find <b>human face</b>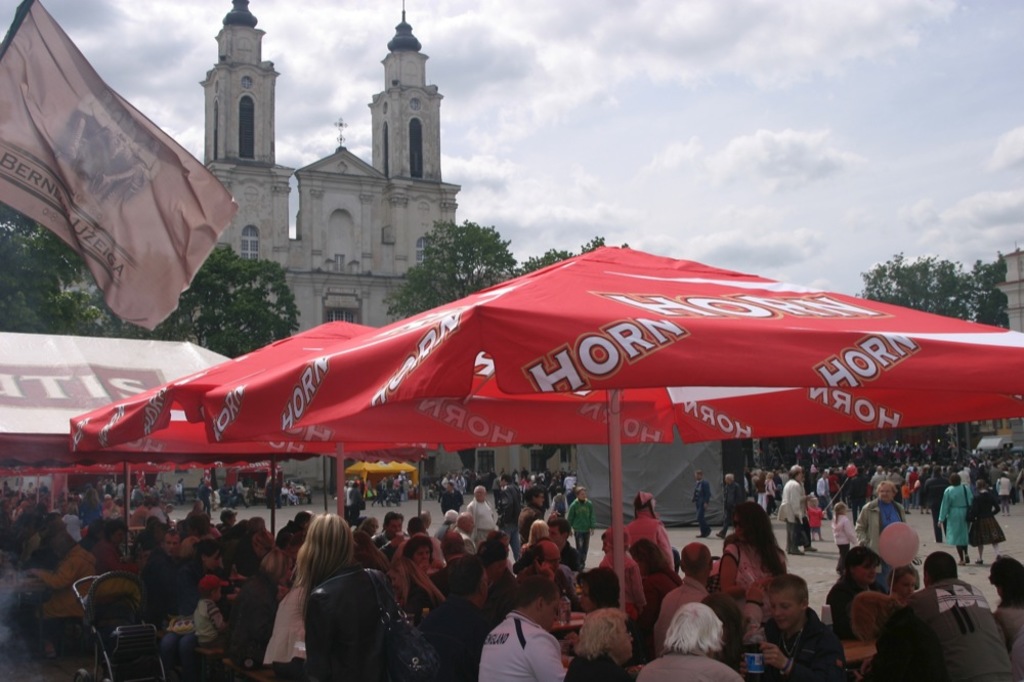
854:558:870:582
